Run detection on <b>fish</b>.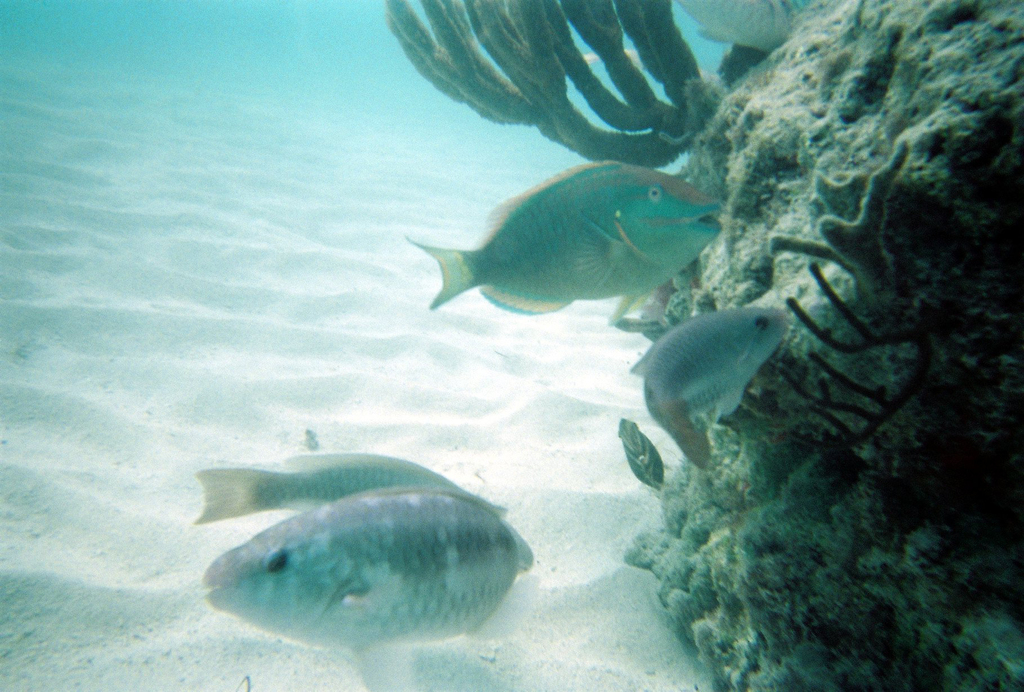
Result: bbox=(404, 151, 736, 331).
